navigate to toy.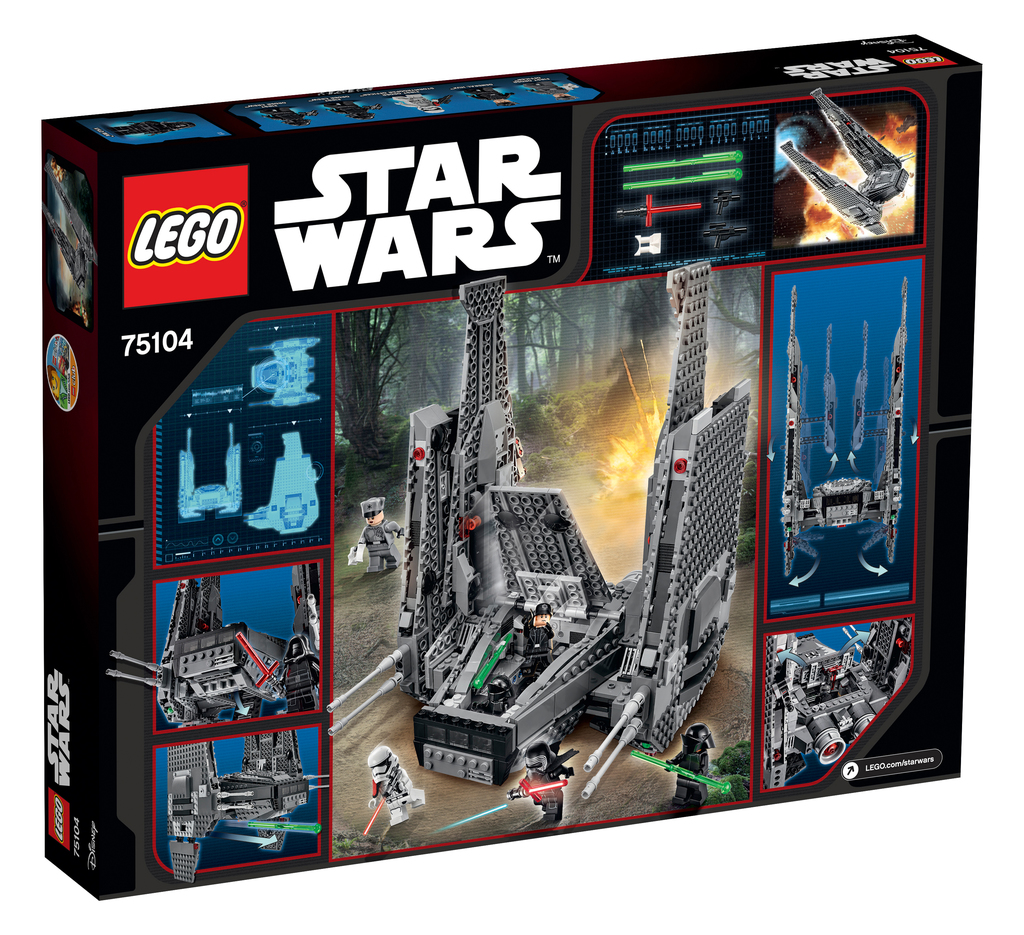
Navigation target: 168 728 328 884.
